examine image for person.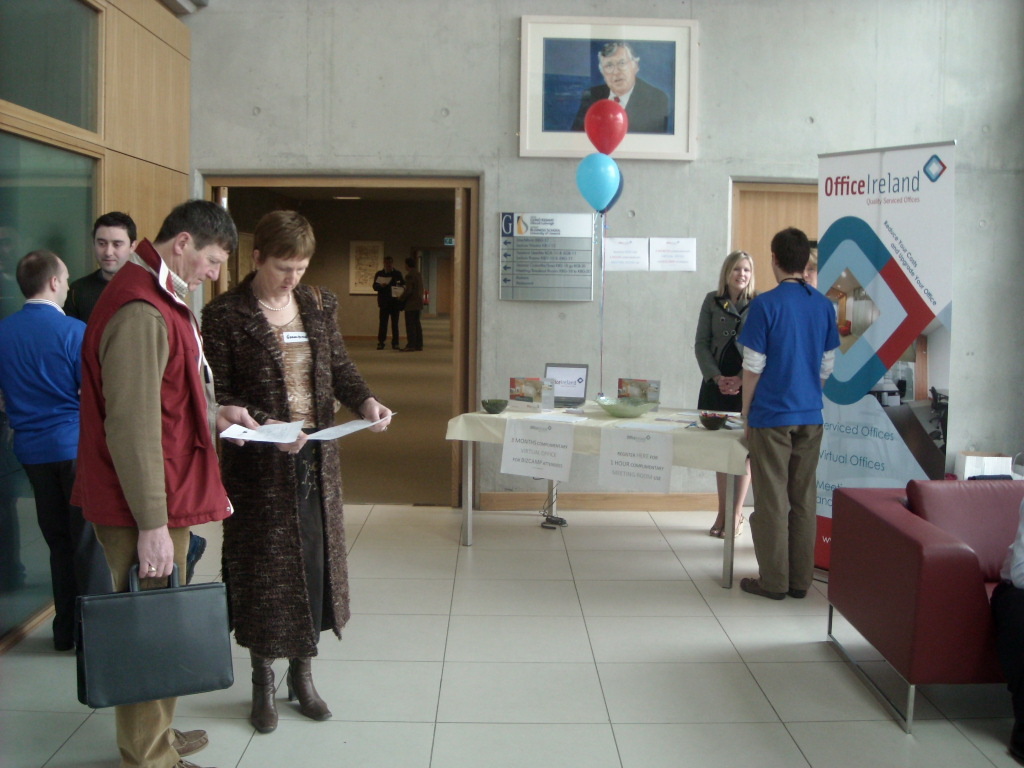
Examination result: rect(372, 252, 402, 356).
